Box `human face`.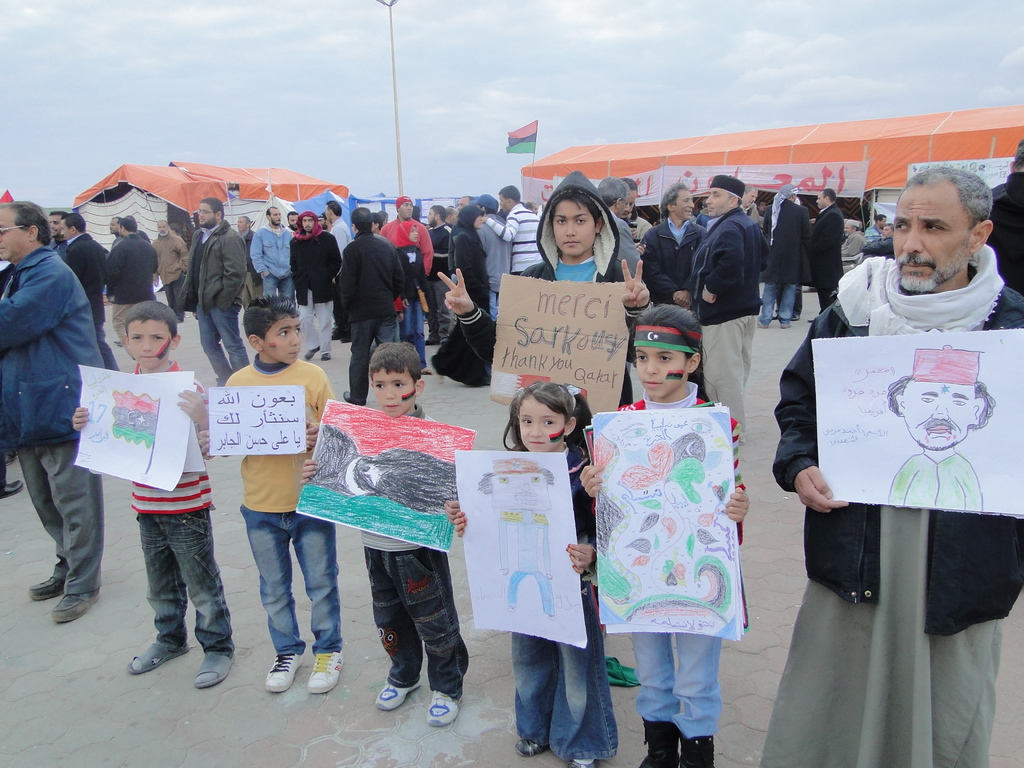
bbox=[891, 186, 973, 296].
